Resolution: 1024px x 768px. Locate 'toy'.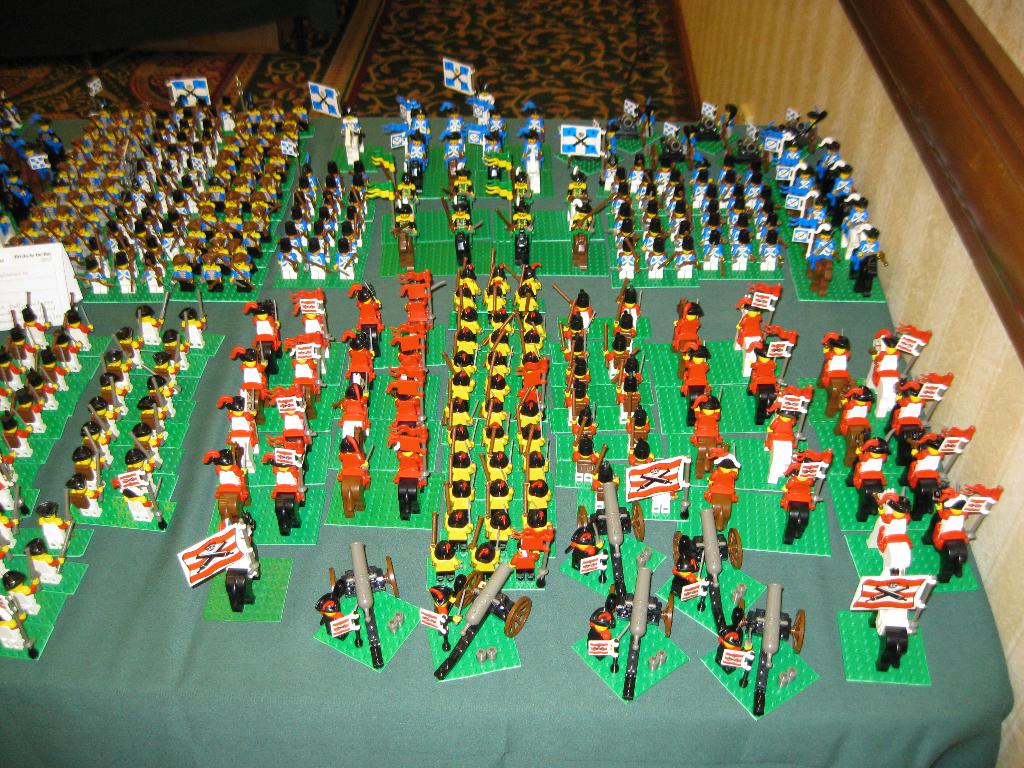
<bbox>46, 220, 60, 237</bbox>.
